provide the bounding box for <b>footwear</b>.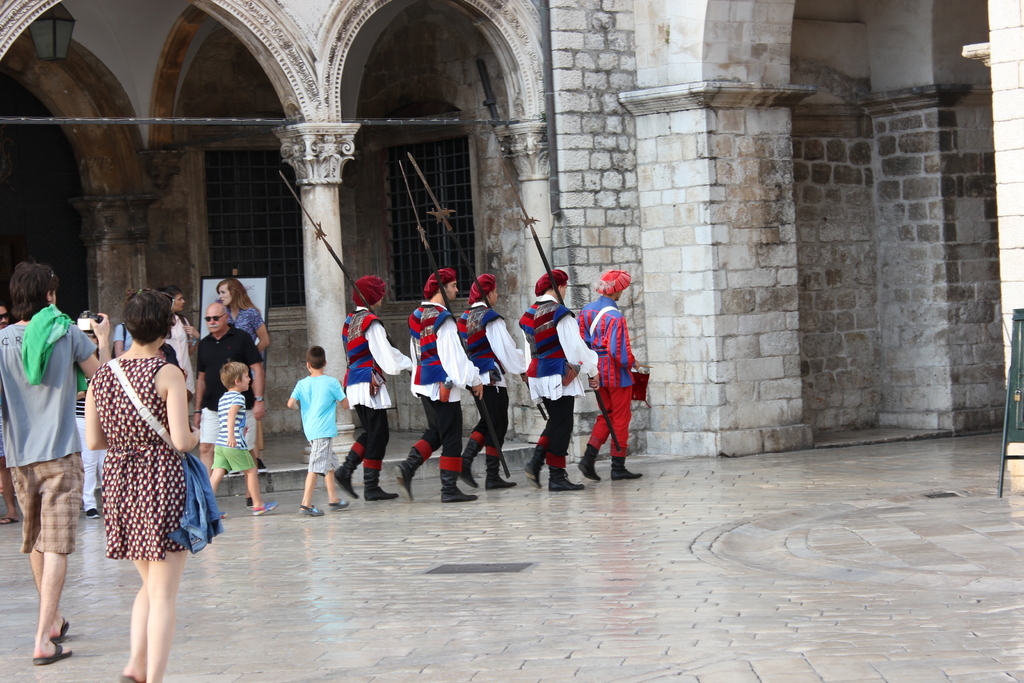
rect(456, 452, 483, 483).
